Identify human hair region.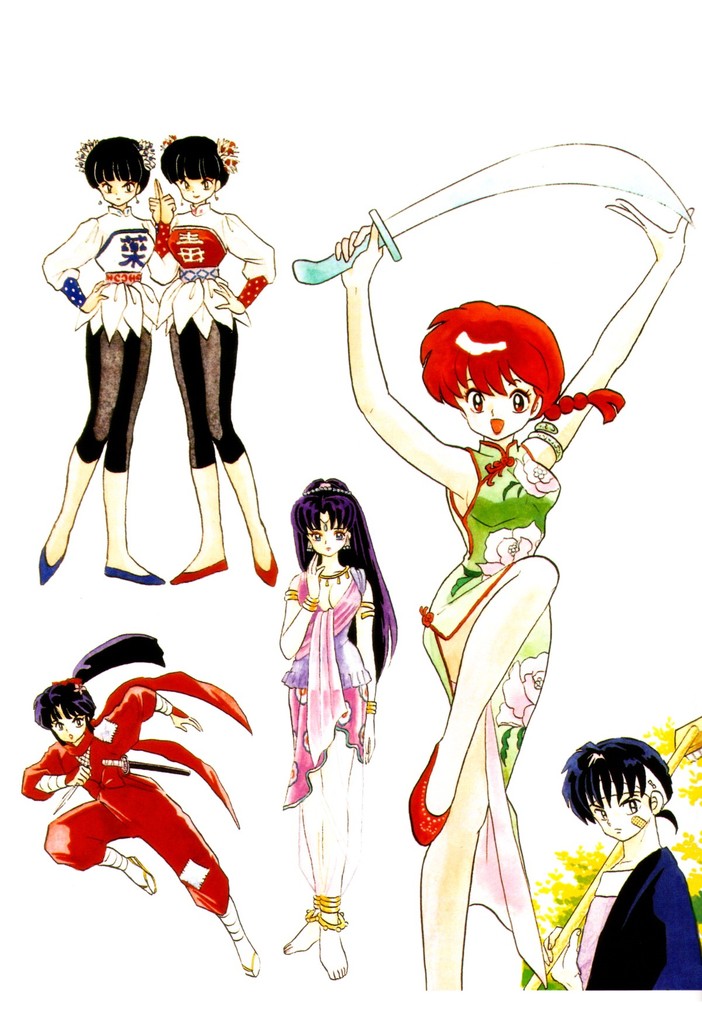
Region: (414, 297, 626, 428).
